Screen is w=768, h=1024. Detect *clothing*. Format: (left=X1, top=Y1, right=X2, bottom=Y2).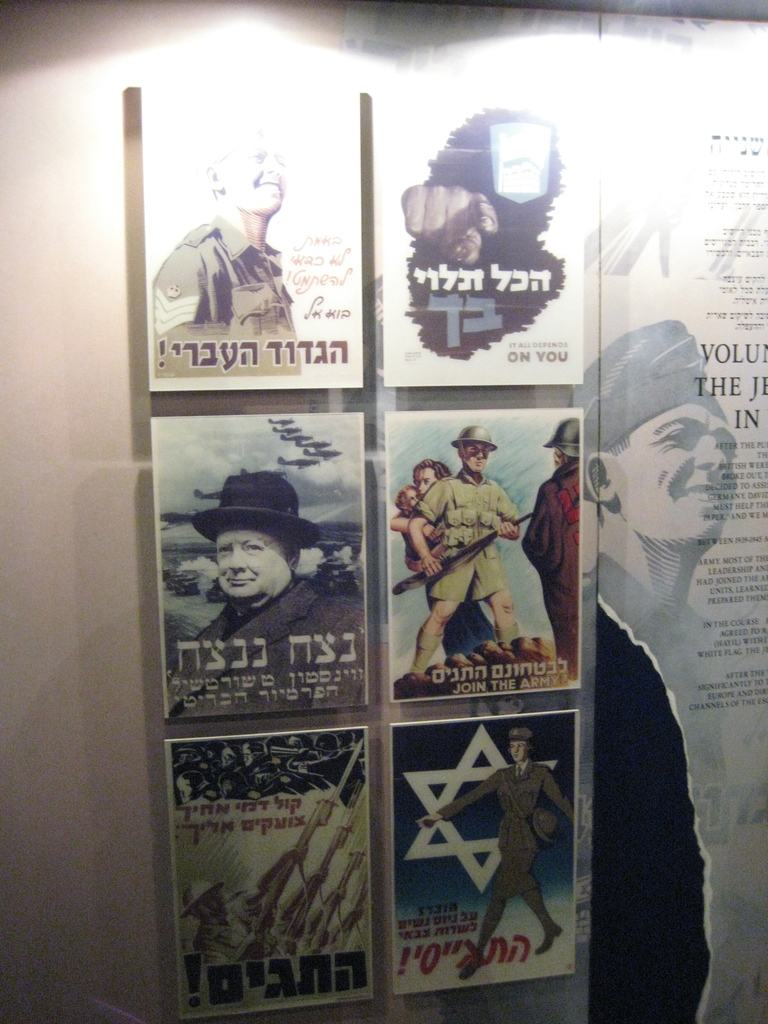
(left=442, top=761, right=572, bottom=950).
